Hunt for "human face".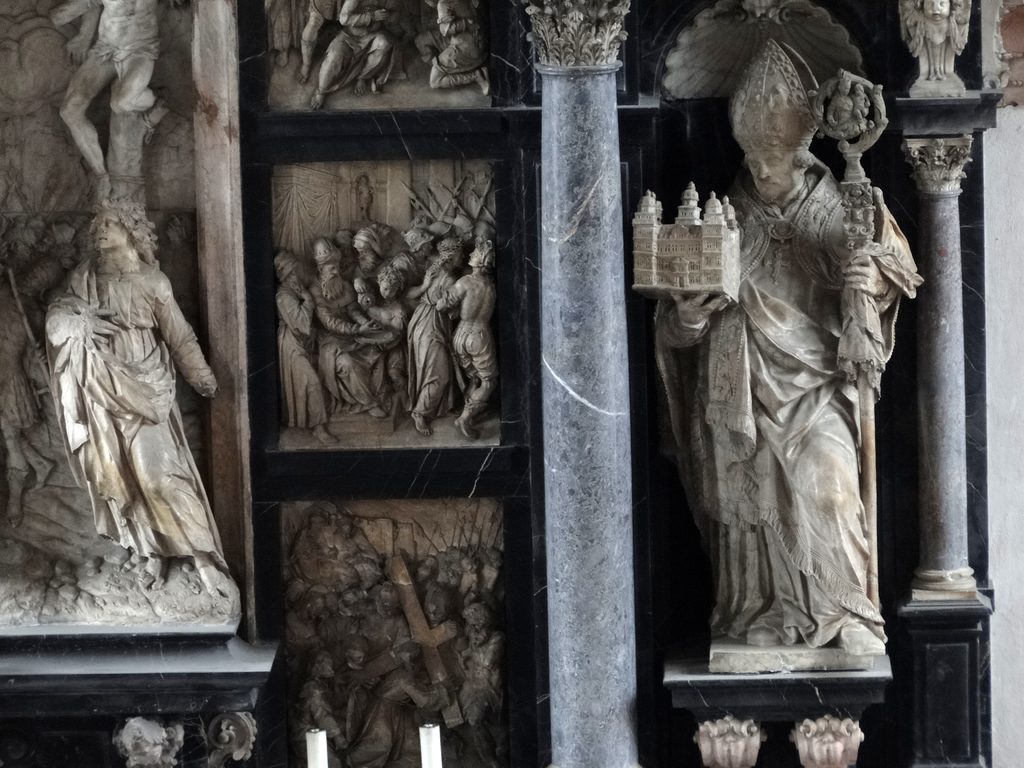
Hunted down at crop(381, 283, 393, 304).
